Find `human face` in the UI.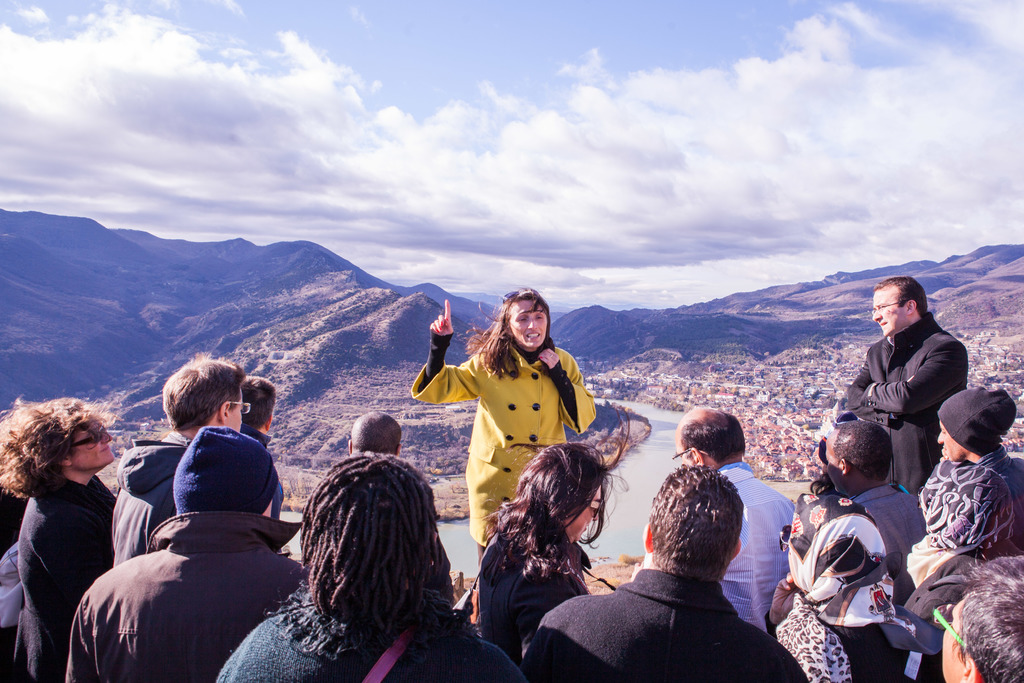
UI element at (569, 488, 600, 541).
